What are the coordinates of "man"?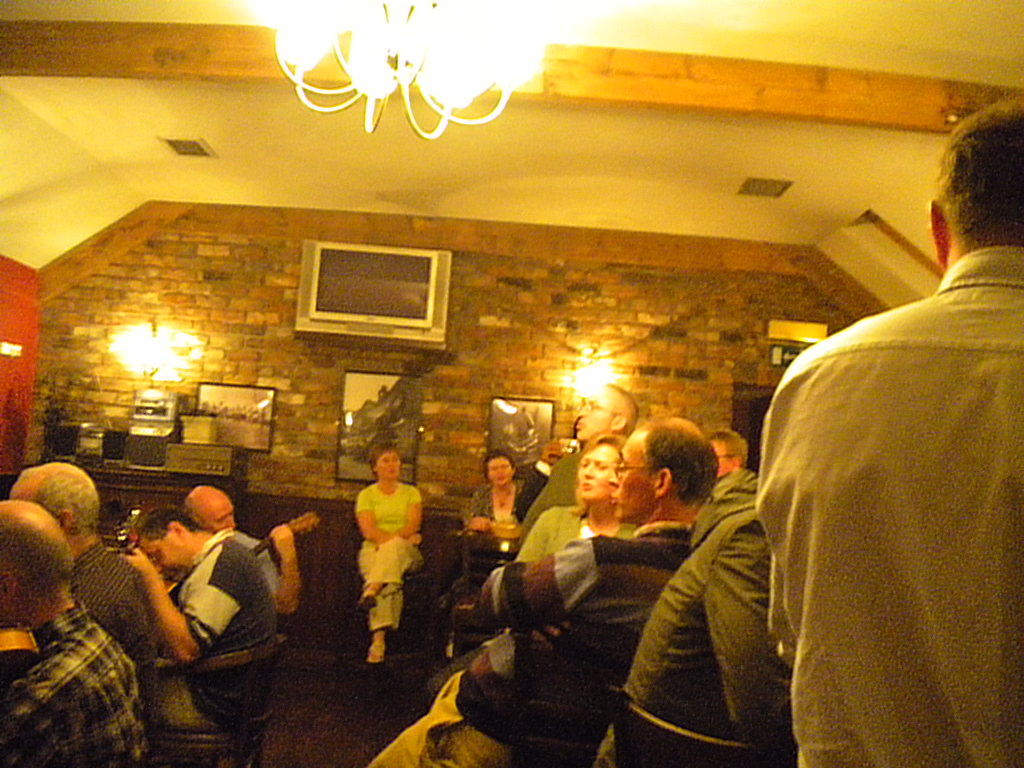
506:380:653:575.
